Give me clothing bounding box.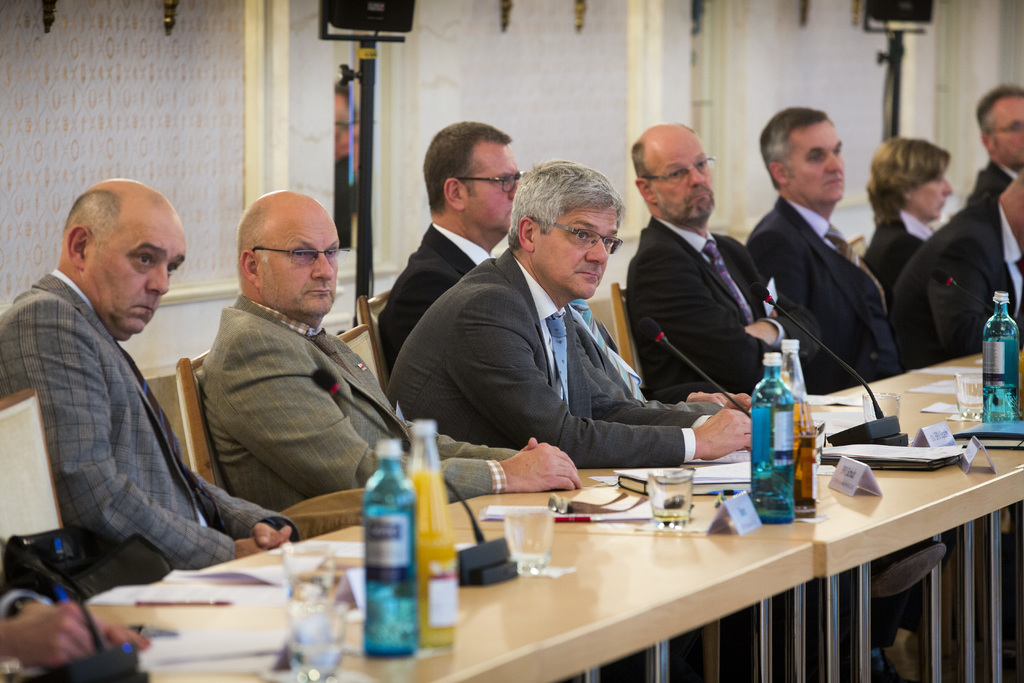
bbox=[859, 216, 927, 288].
